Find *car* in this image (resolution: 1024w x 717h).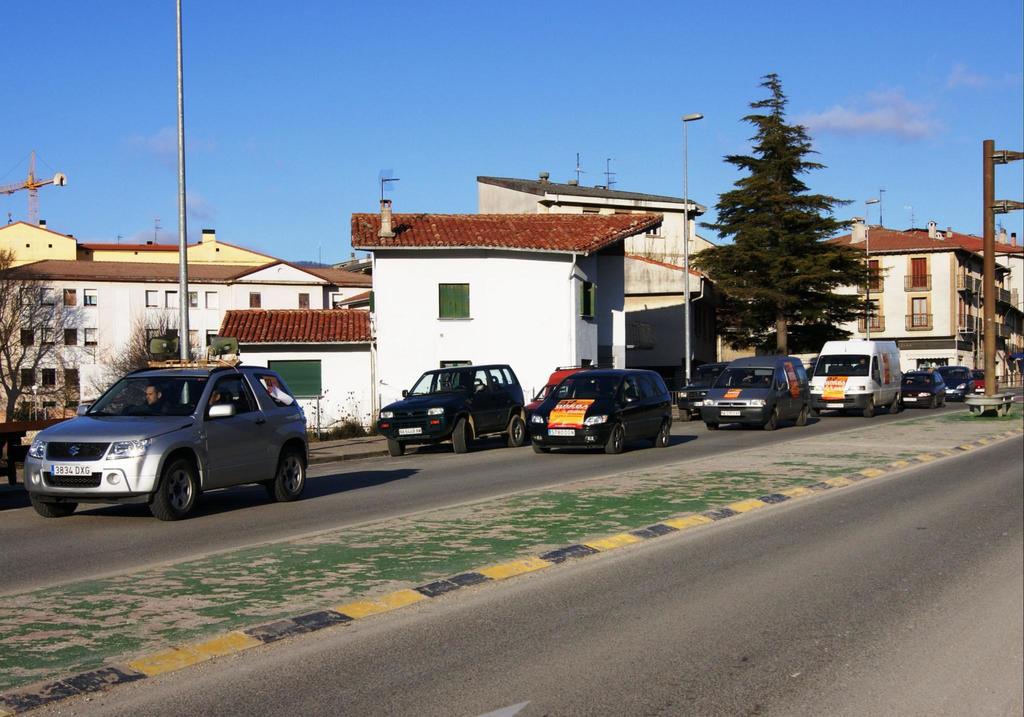
(x1=941, y1=364, x2=976, y2=401).
